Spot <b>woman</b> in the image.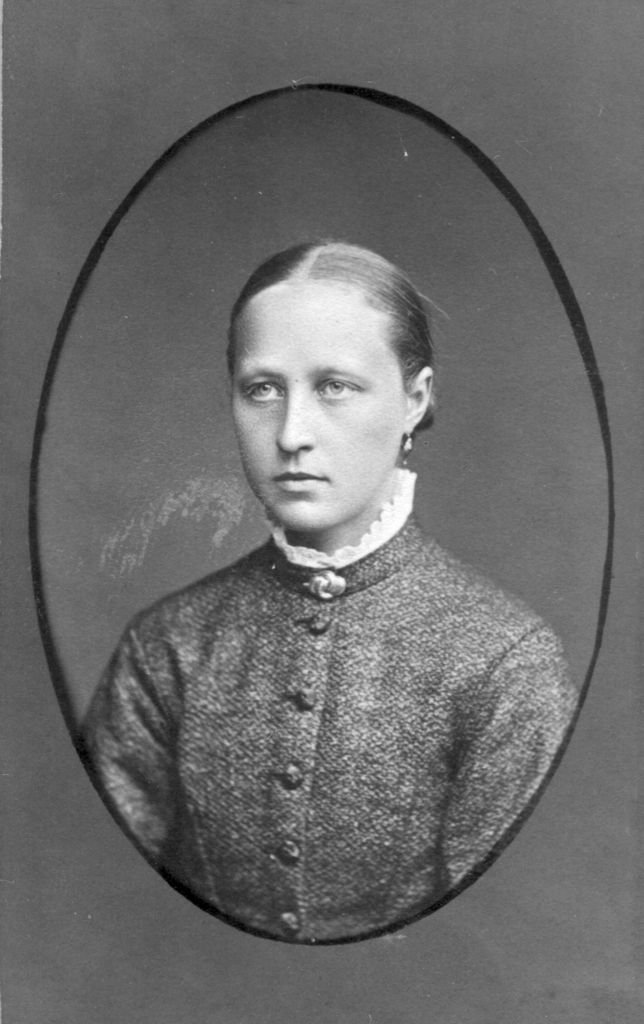
<b>woman</b> found at BBox(58, 145, 584, 929).
